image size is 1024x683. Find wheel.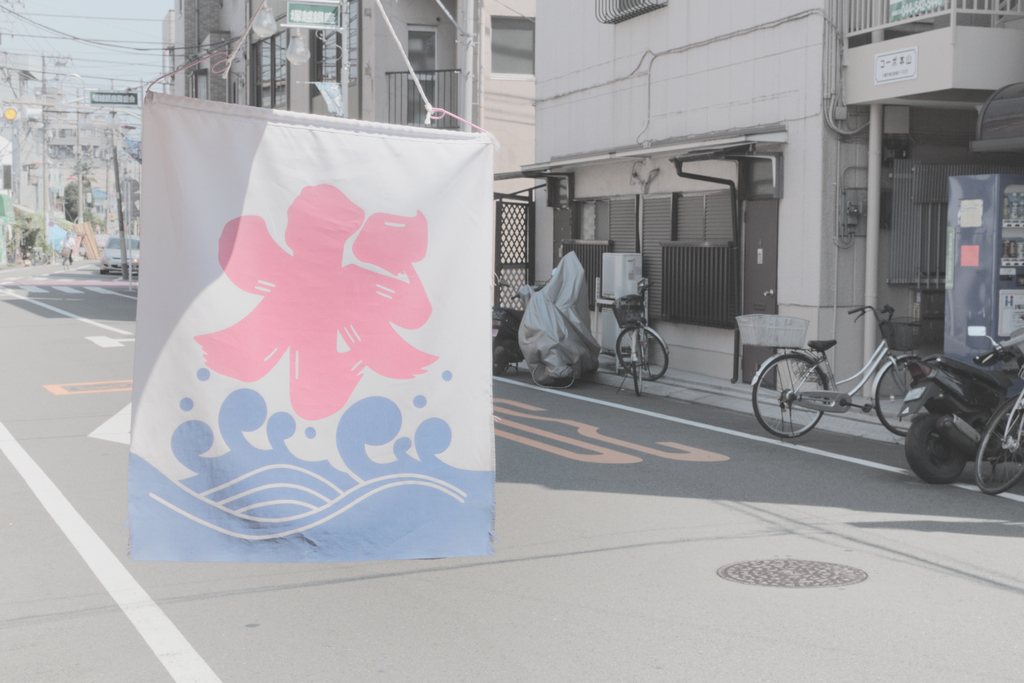
<bbox>632, 333, 643, 393</bbox>.
